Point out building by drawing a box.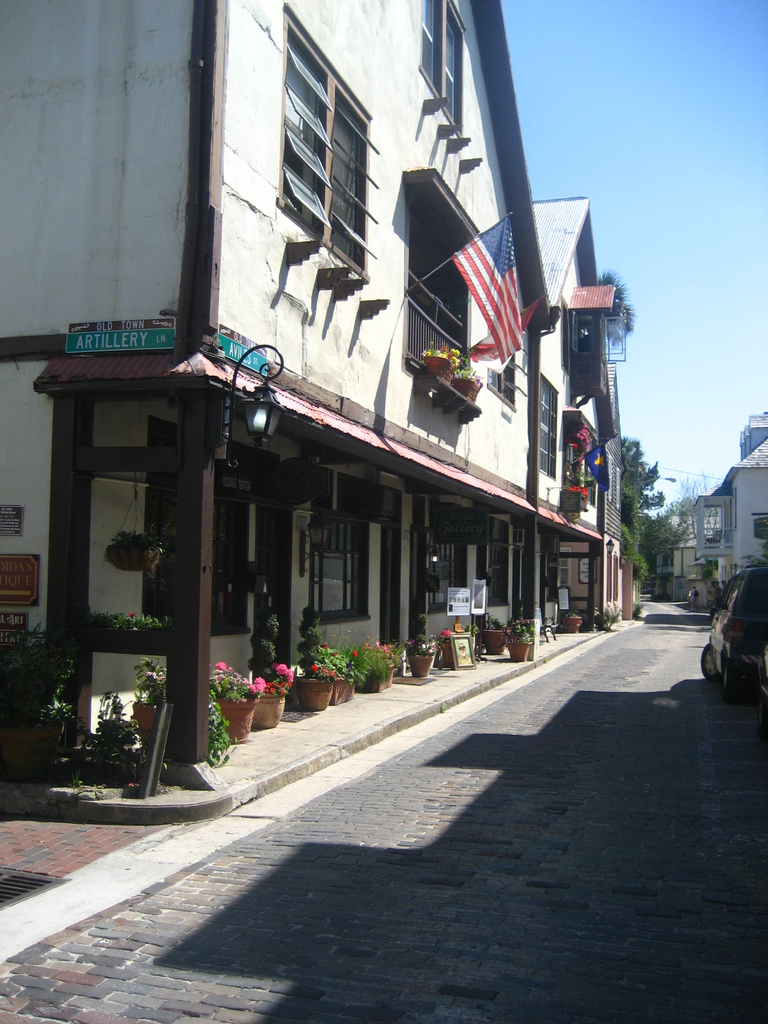
0 0 628 770.
